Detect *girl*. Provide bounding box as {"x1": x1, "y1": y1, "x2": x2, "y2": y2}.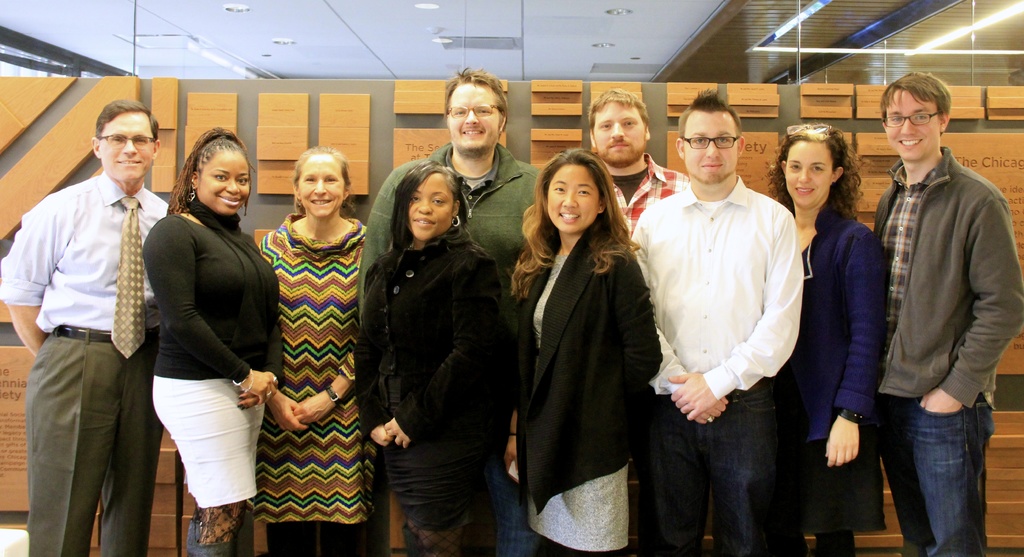
{"x1": 349, "y1": 165, "x2": 506, "y2": 551}.
